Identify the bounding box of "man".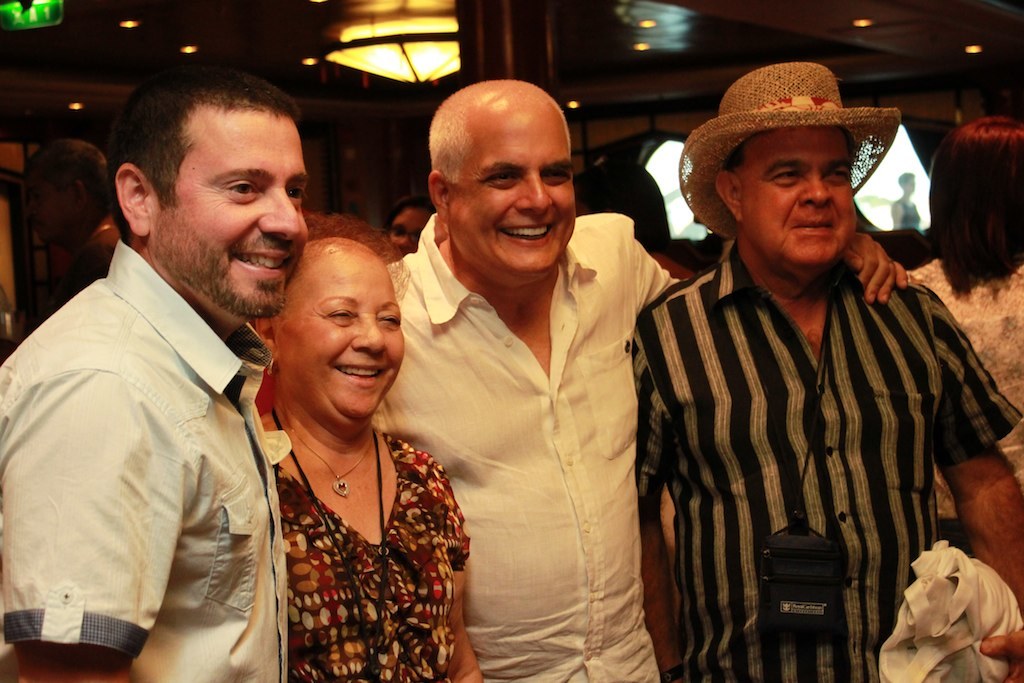
l=0, t=66, r=320, b=682.
